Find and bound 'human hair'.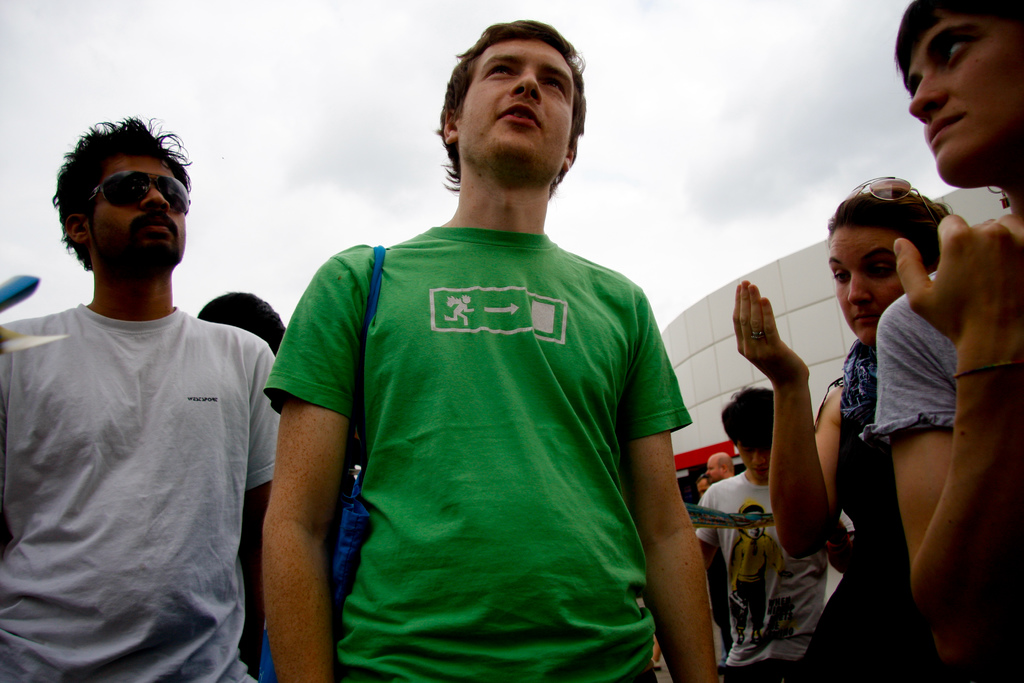
Bound: (left=49, top=114, right=193, bottom=272).
